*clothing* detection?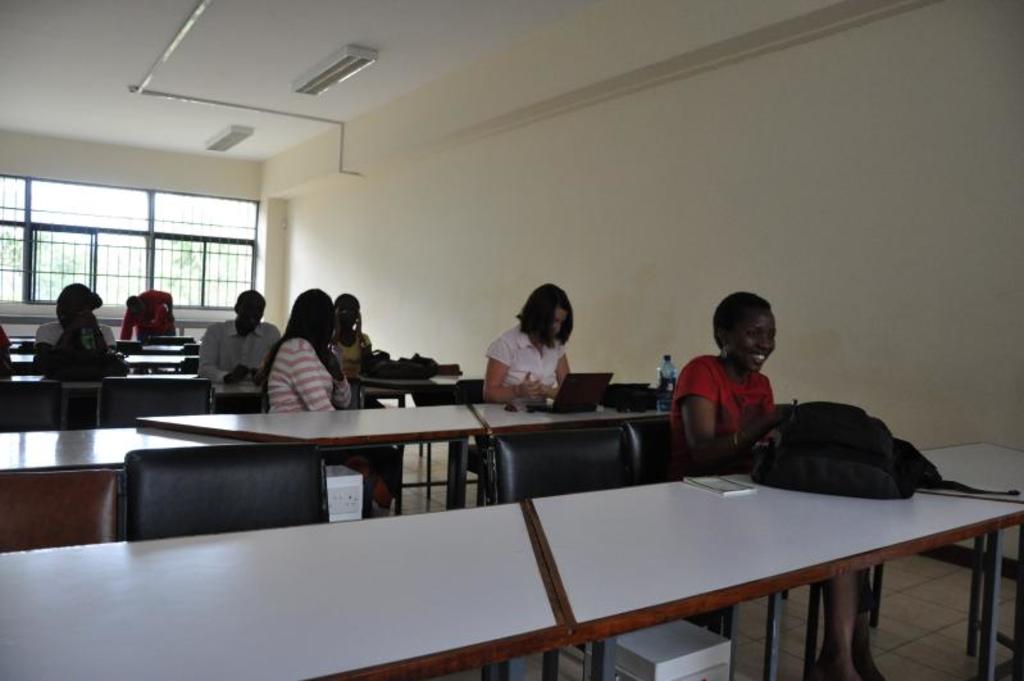
(327,321,372,368)
